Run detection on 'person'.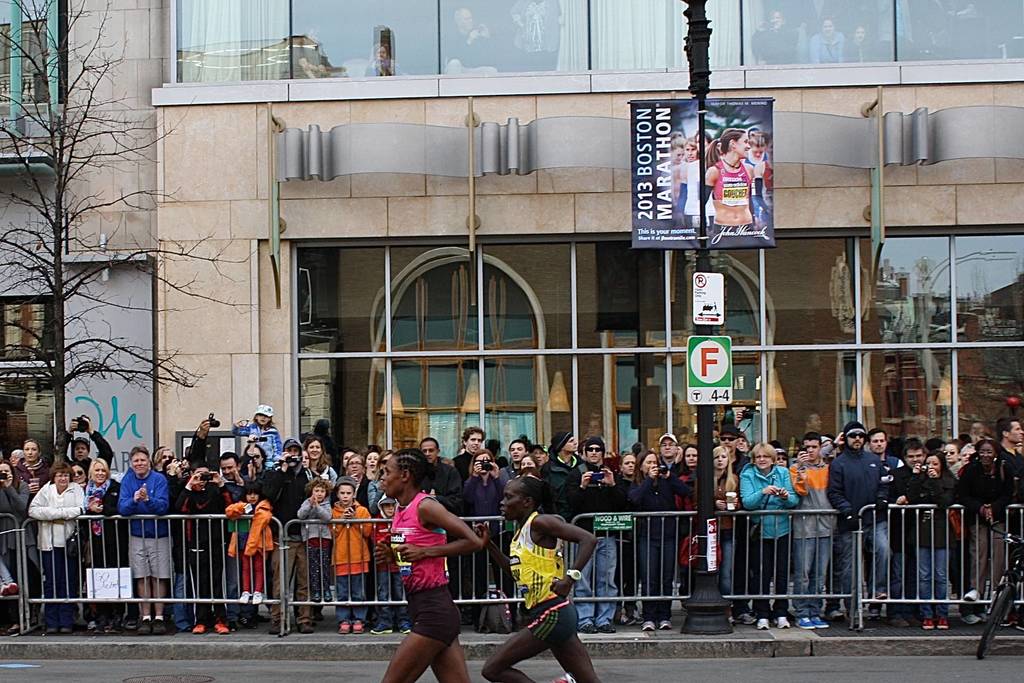
Result: 417,430,472,524.
